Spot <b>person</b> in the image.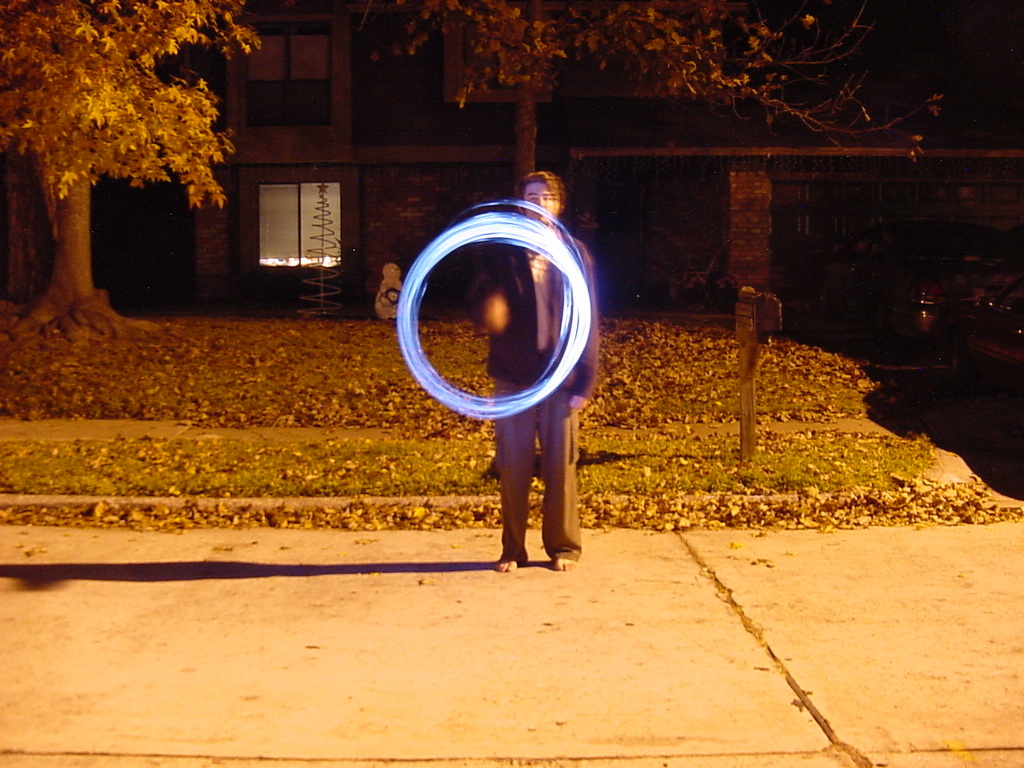
<b>person</b> found at [463, 167, 599, 568].
